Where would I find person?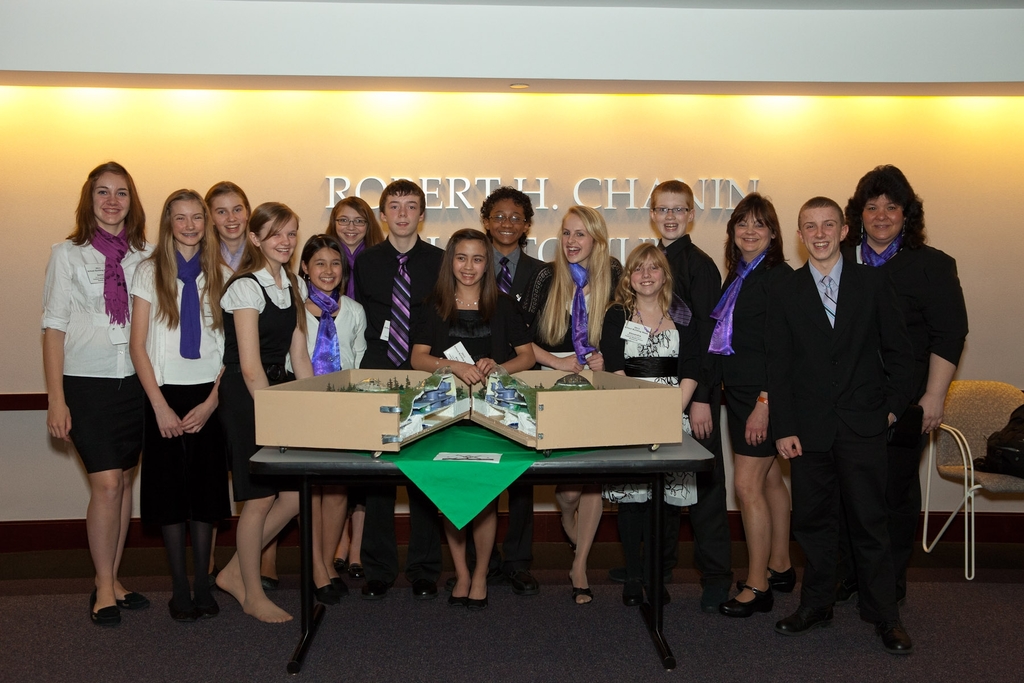
At box=[134, 185, 225, 598].
